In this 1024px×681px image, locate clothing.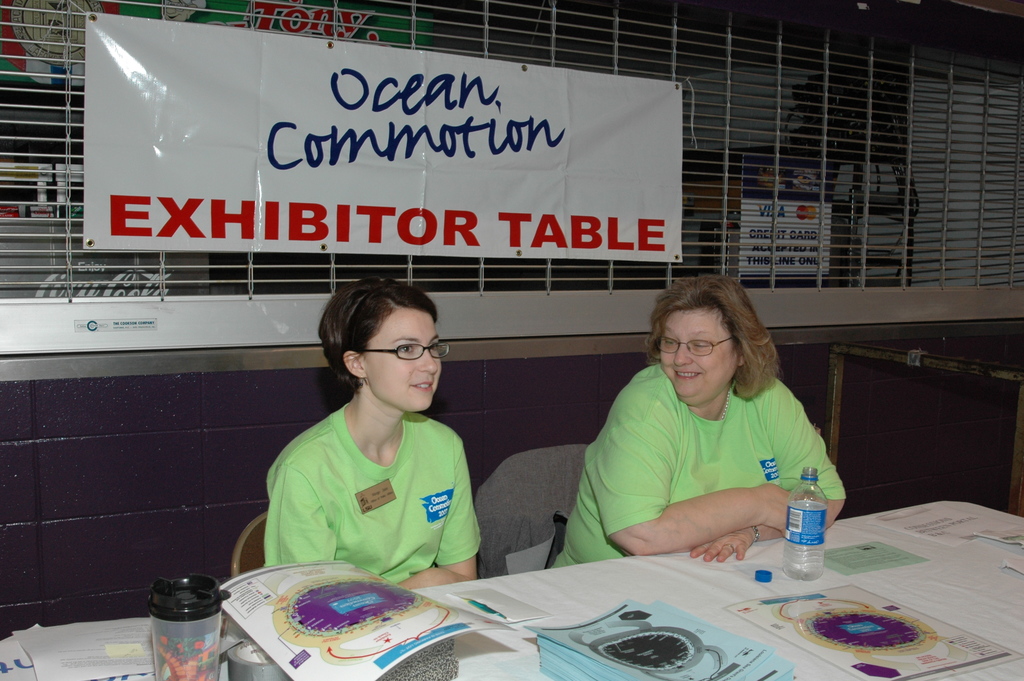
Bounding box: rect(255, 402, 497, 582).
